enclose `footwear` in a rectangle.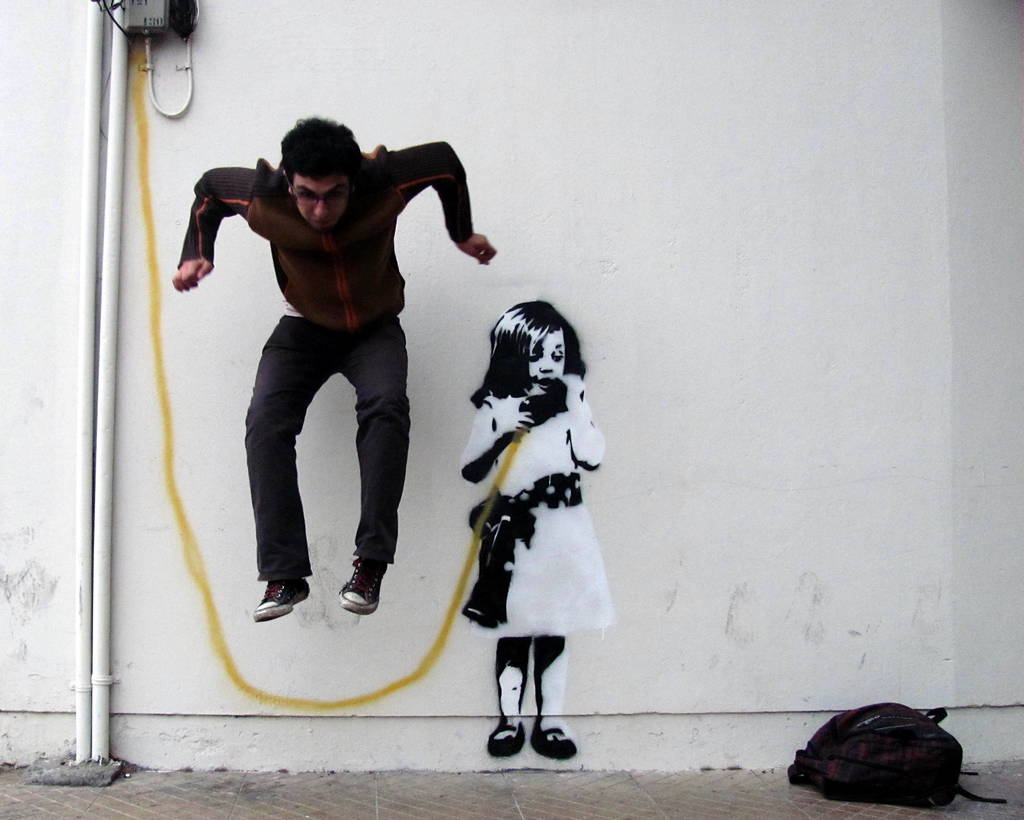
(338,555,385,611).
